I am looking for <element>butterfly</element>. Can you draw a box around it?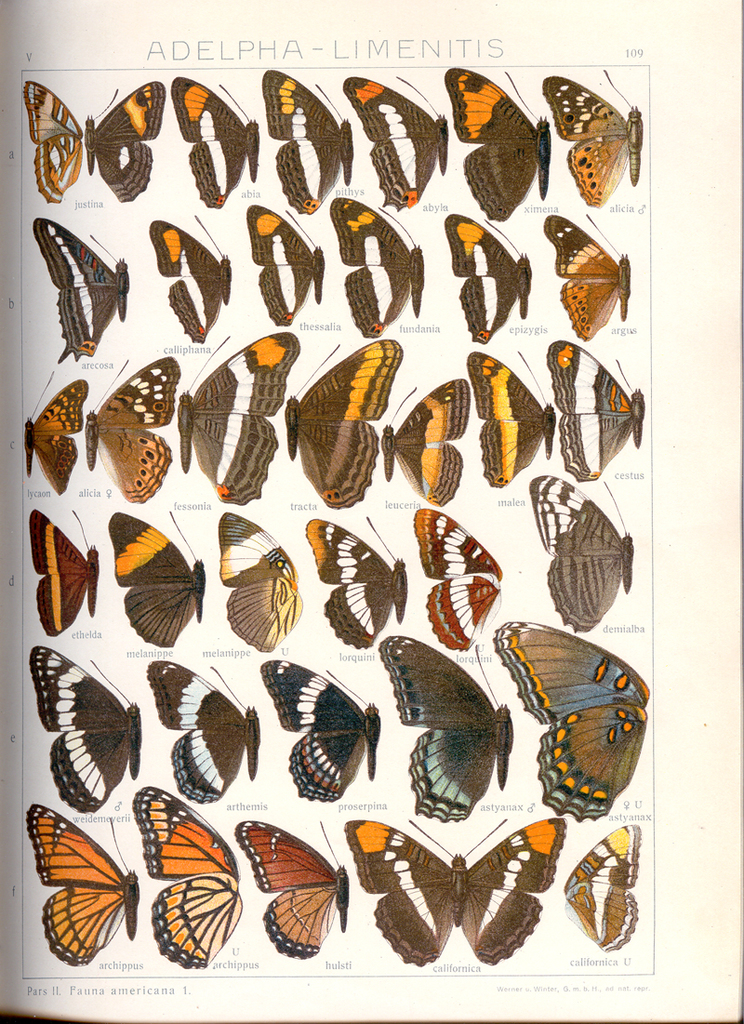
Sure, the bounding box is BBox(173, 332, 293, 503).
